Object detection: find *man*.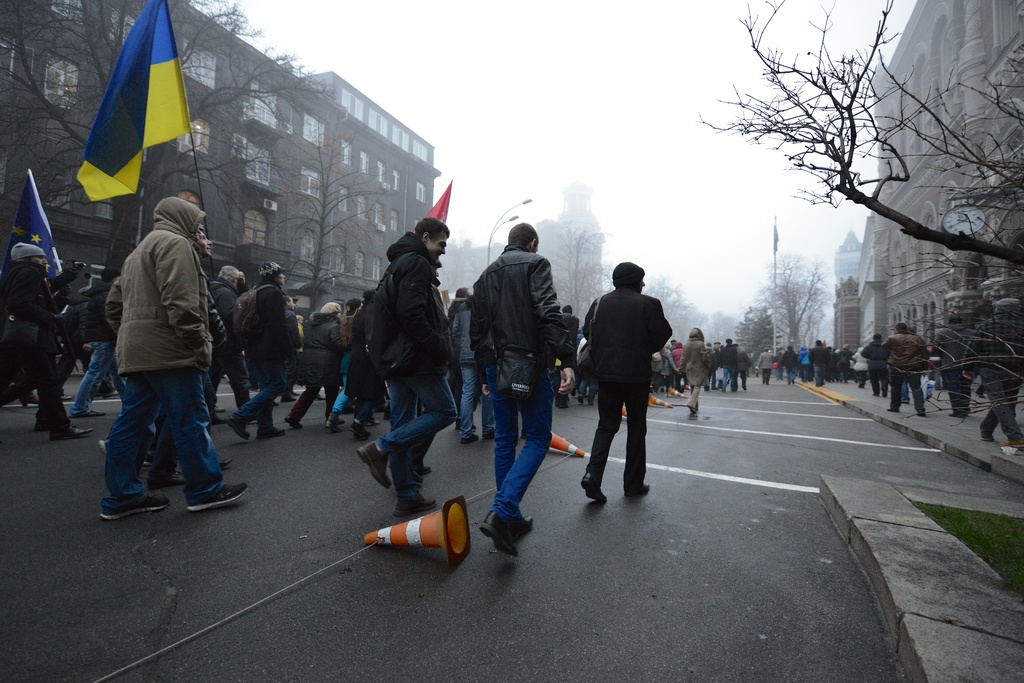
box(861, 330, 892, 400).
